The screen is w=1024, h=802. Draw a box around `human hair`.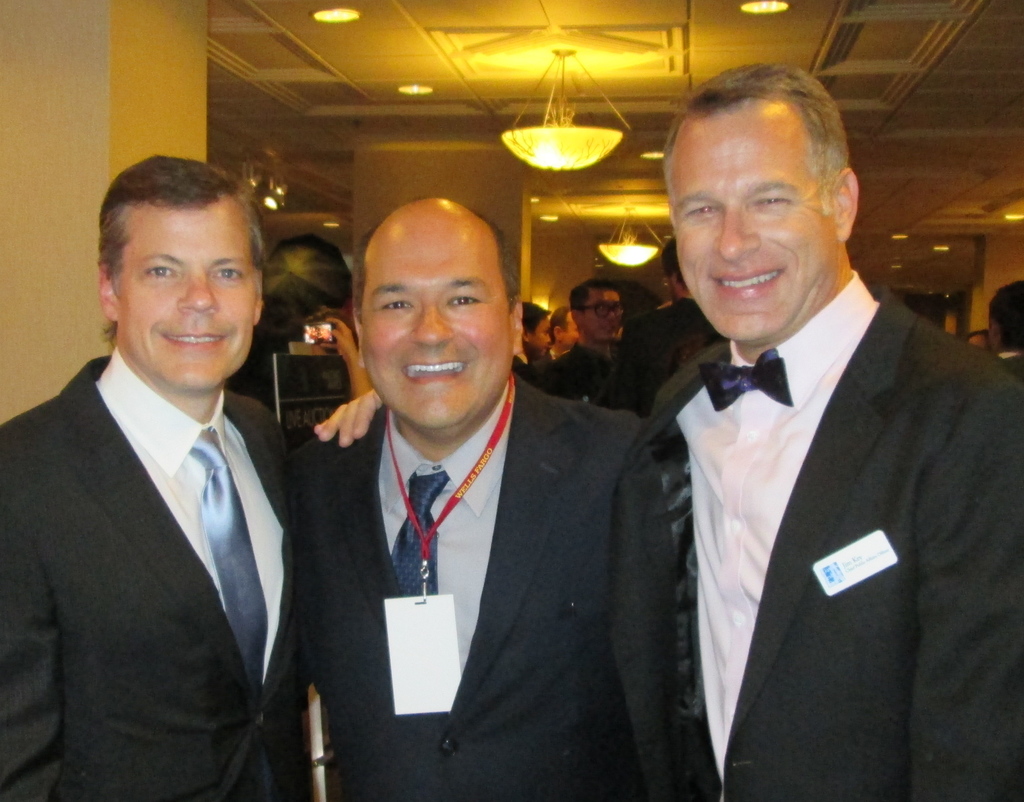
(102,152,266,349).
